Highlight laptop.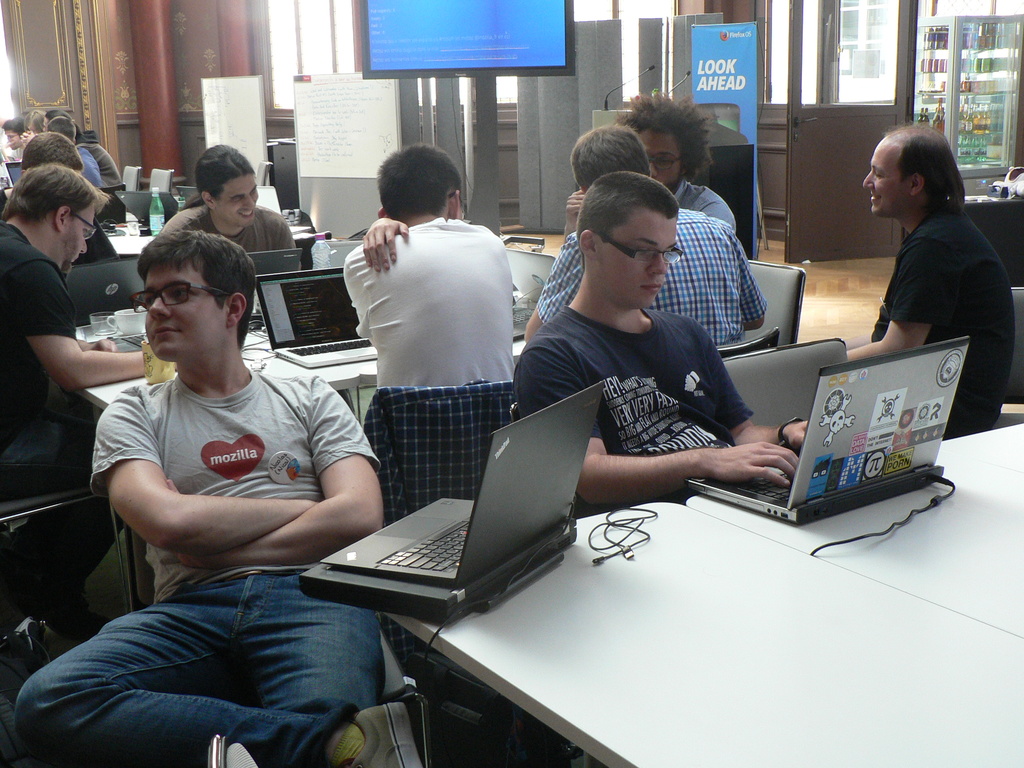
Highlighted region: left=66, top=266, right=144, bottom=326.
